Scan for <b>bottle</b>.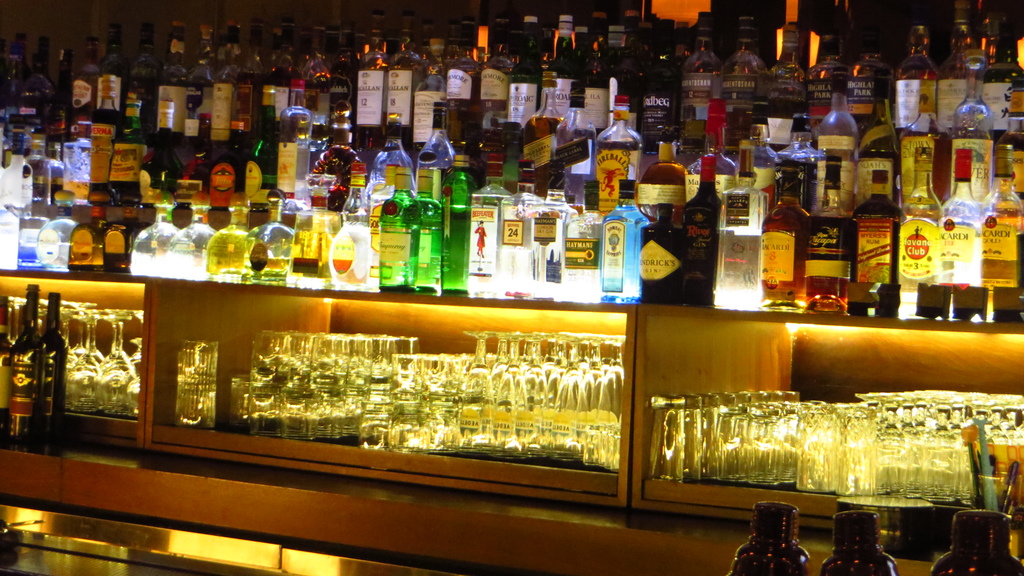
Scan result: box(383, 40, 428, 125).
